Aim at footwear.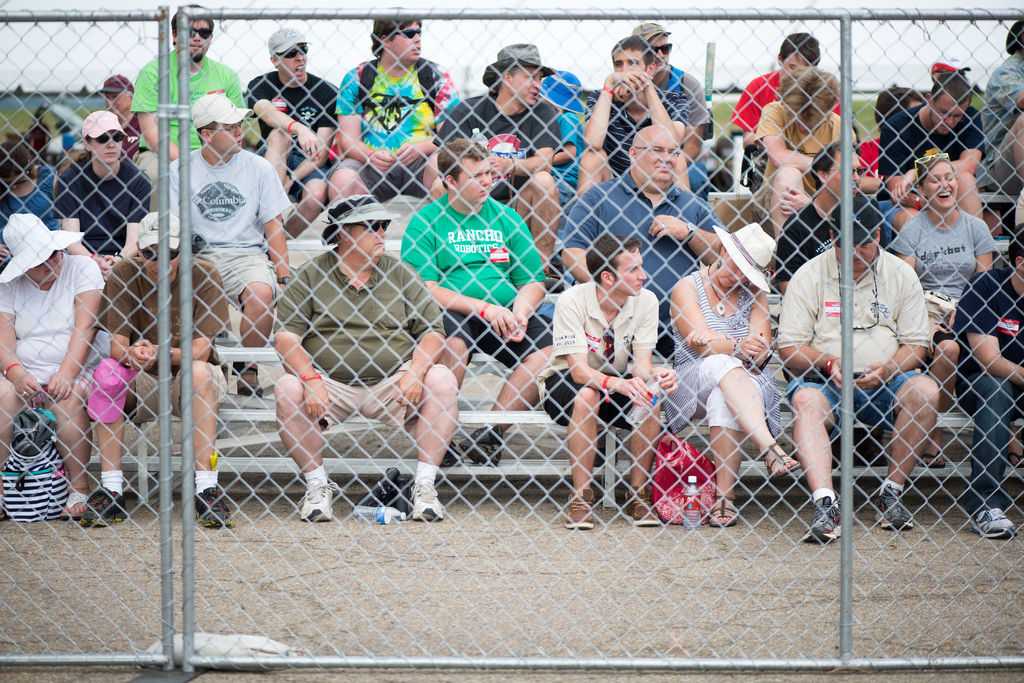
Aimed at [63,492,85,519].
